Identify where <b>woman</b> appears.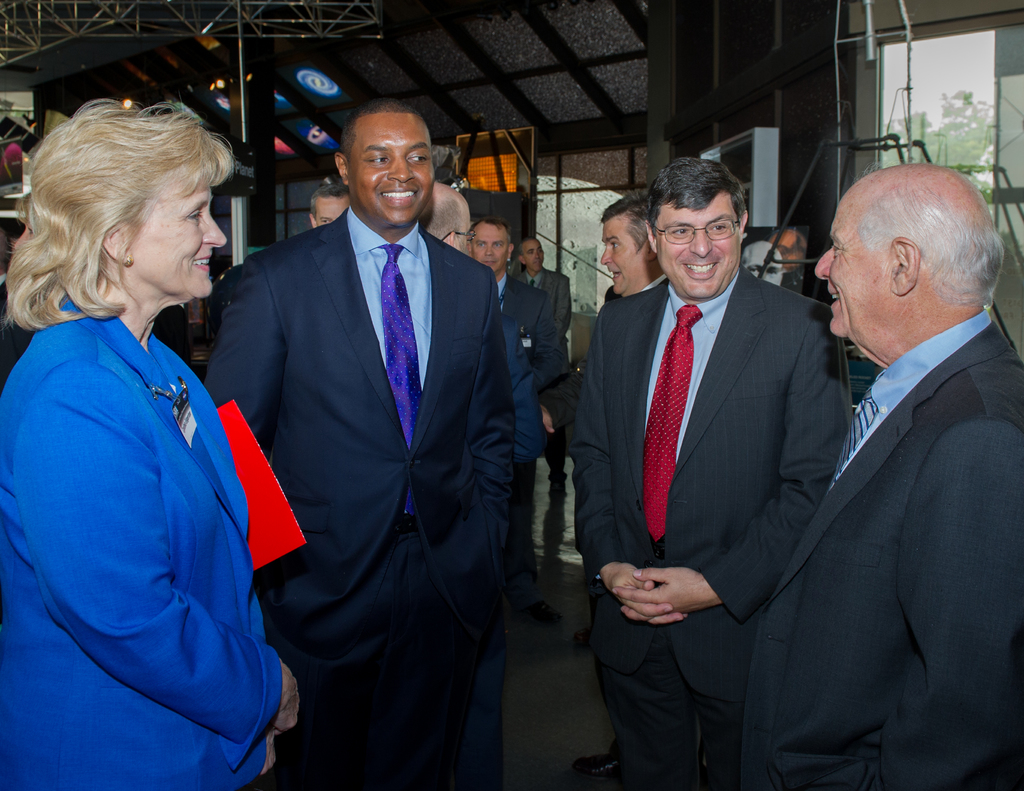
Appears at bbox=[0, 102, 302, 790].
